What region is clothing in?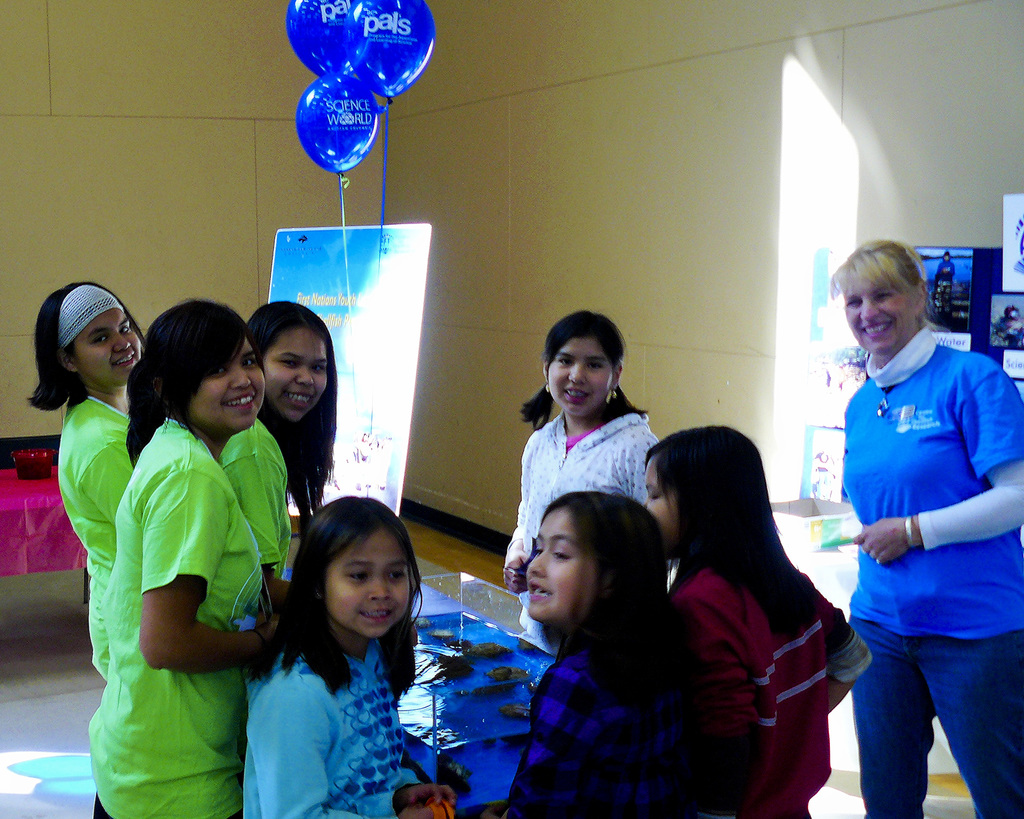
select_region(507, 407, 648, 537).
